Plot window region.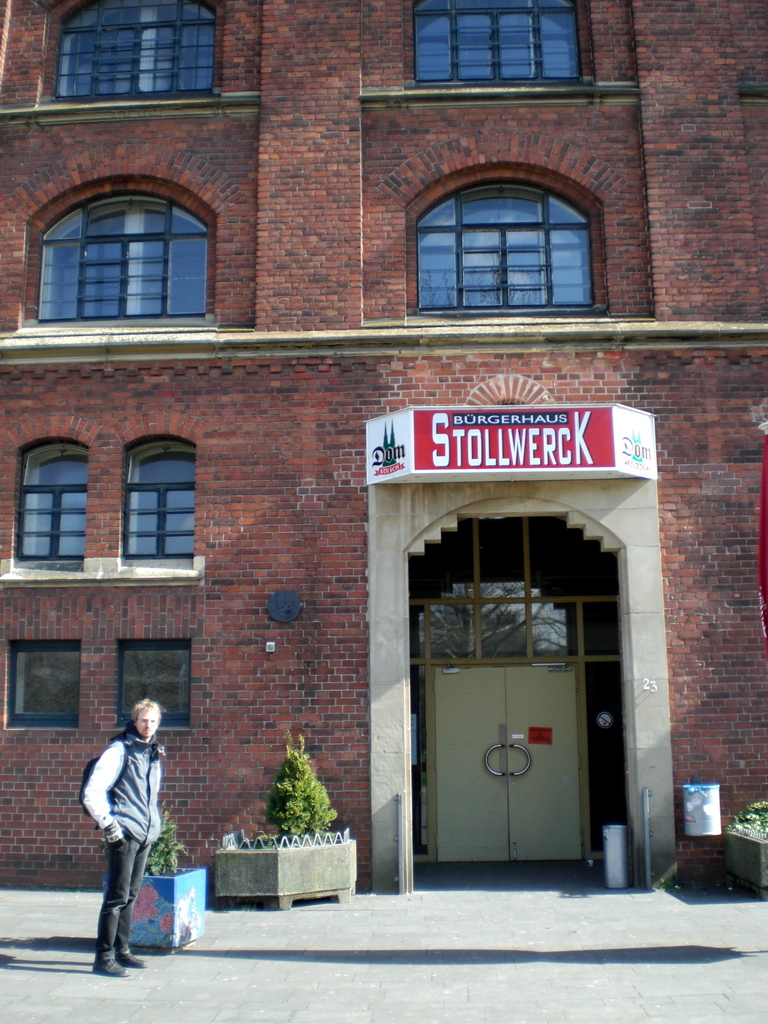
Plotted at <region>118, 641, 197, 734</region>.
